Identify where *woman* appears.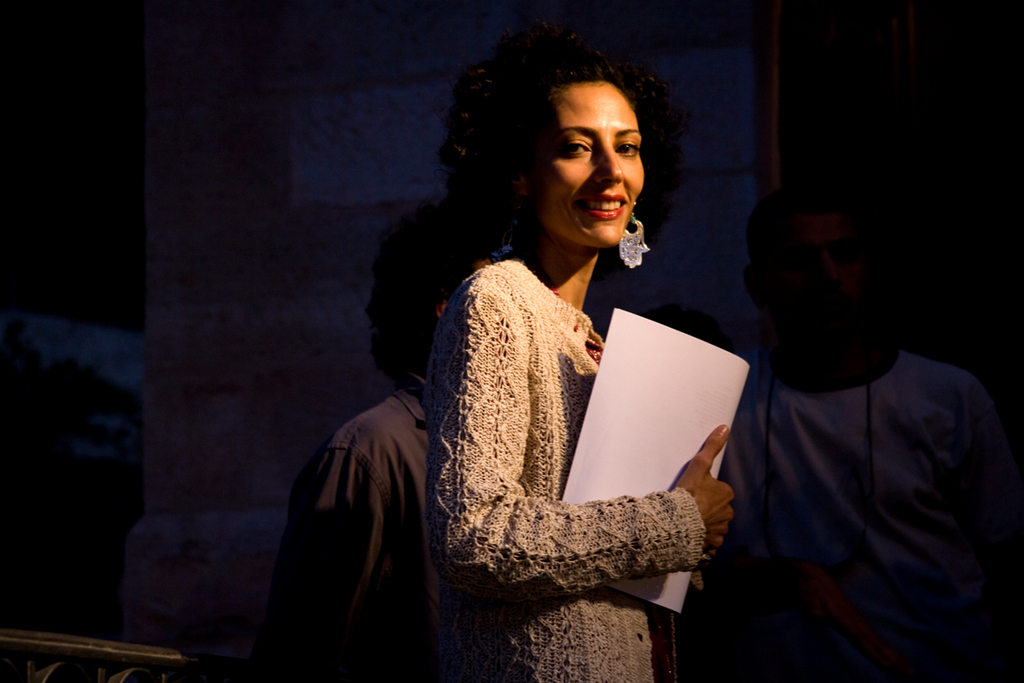
Appears at Rect(374, 28, 740, 674).
